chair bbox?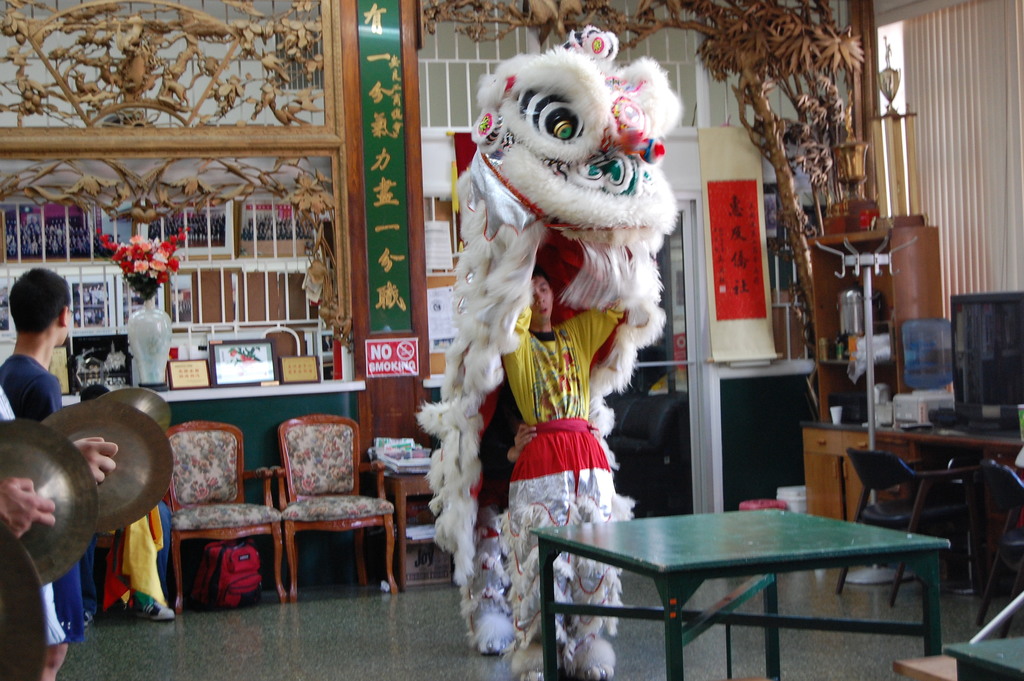
pyautogui.locateOnScreen(836, 444, 982, 608)
